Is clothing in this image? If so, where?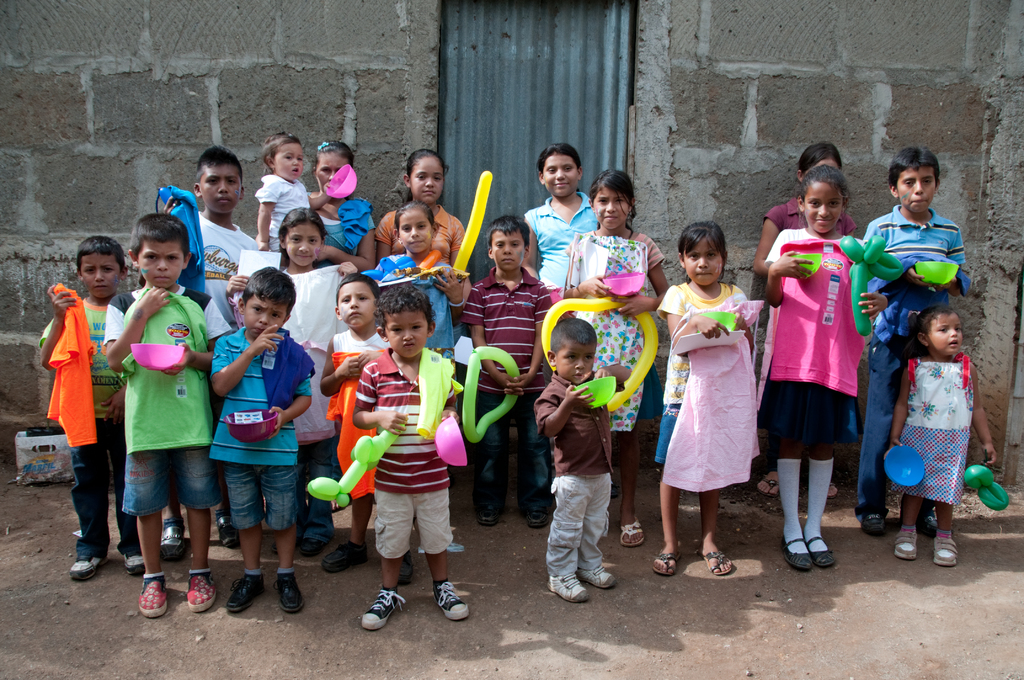
Yes, at rect(356, 202, 473, 270).
